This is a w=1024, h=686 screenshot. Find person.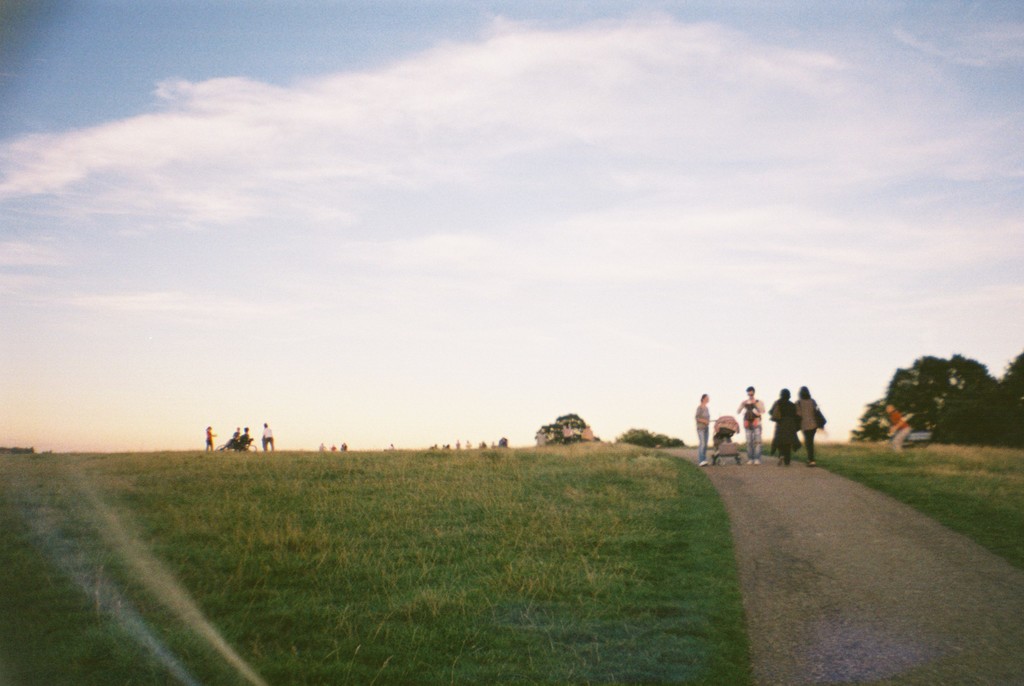
Bounding box: (344, 443, 346, 452).
